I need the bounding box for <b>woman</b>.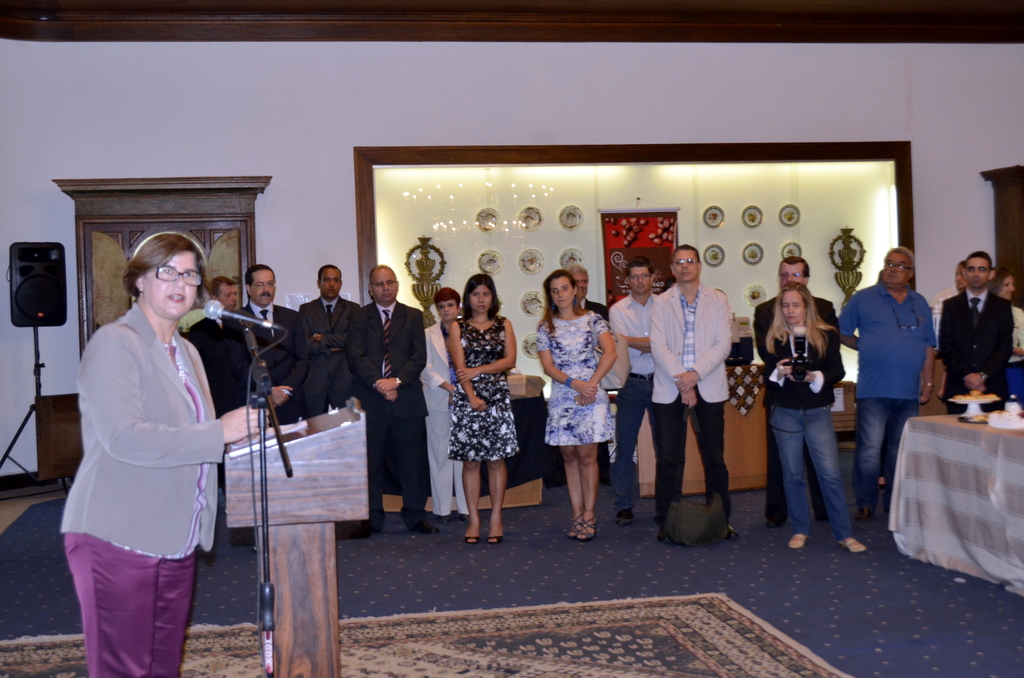
Here it is: x1=535 y1=270 x2=618 y2=545.
